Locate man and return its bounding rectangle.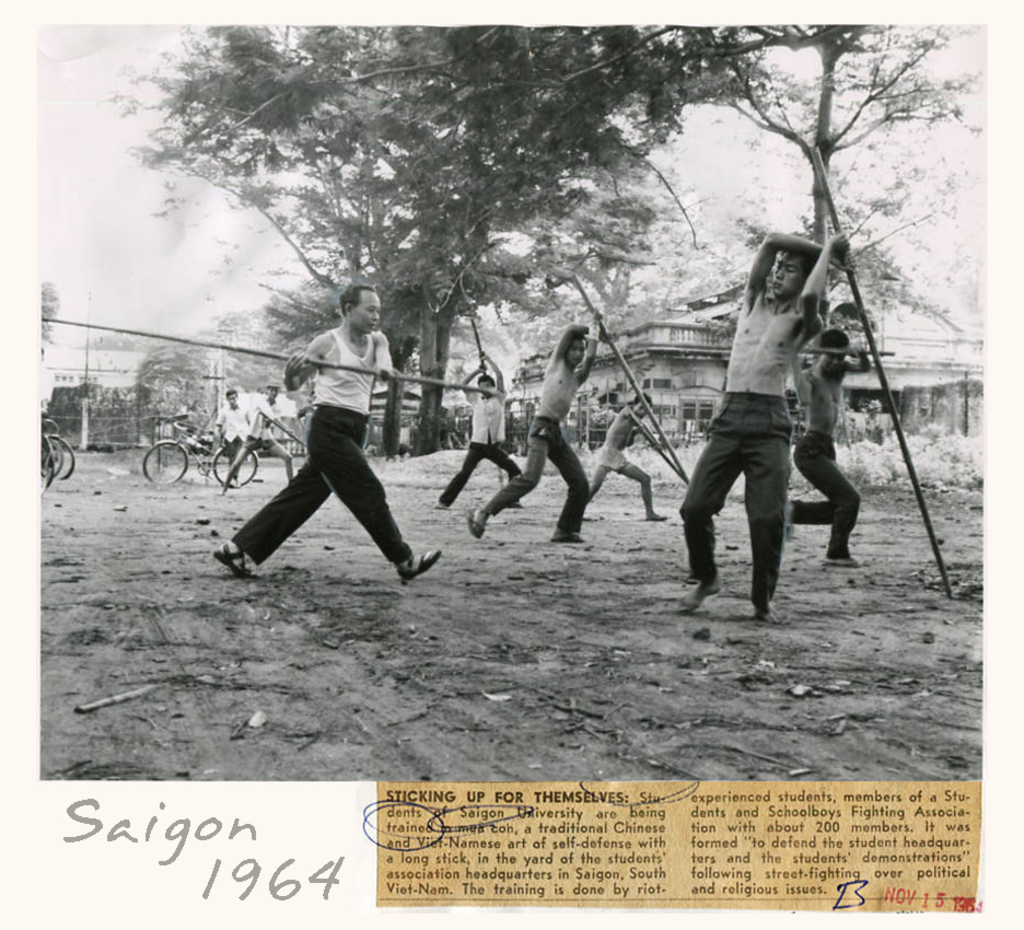
[x1=469, y1=313, x2=597, y2=544].
